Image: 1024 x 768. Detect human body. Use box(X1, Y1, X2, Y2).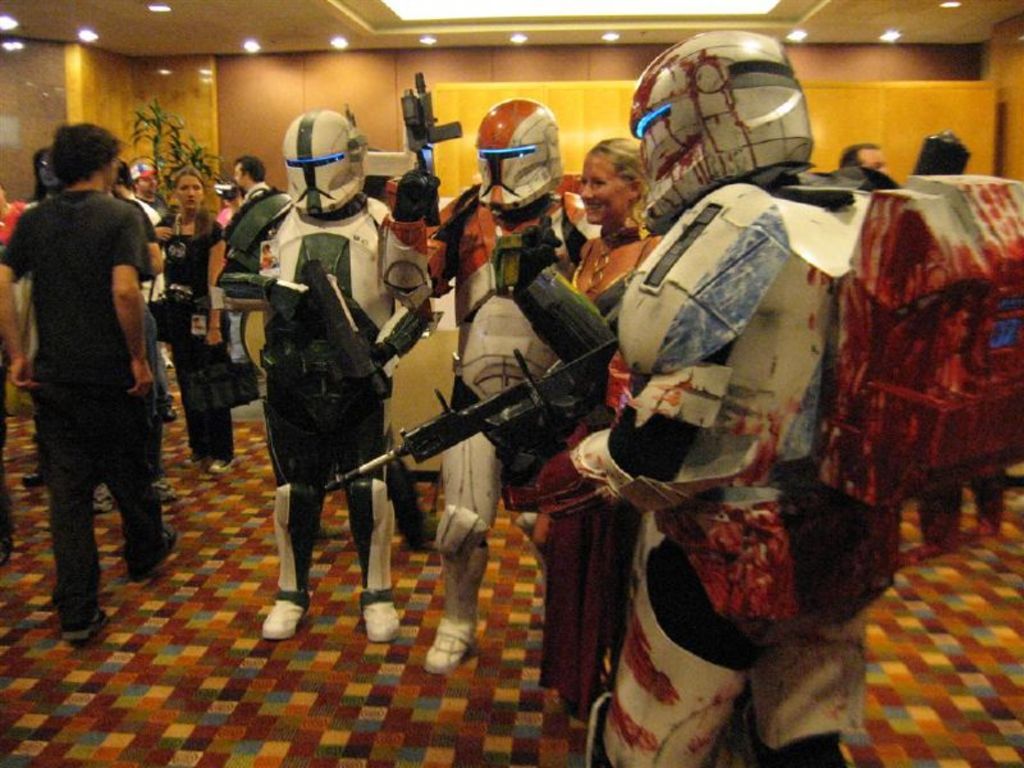
box(14, 118, 179, 636).
